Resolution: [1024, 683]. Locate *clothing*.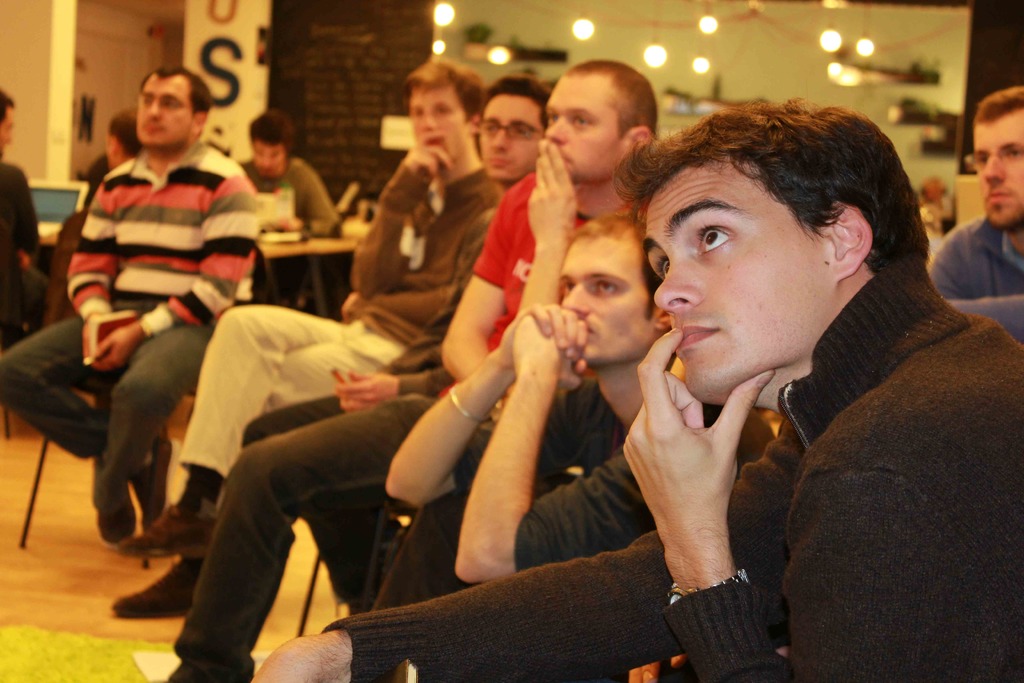
[0,163,51,317].
